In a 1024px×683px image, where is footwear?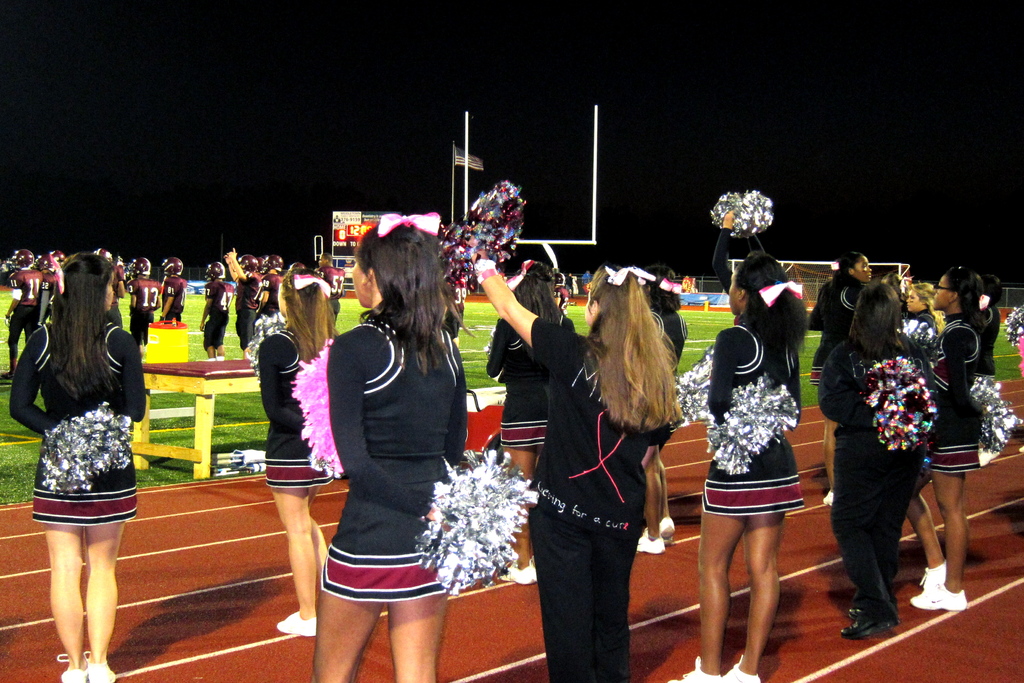
pyautogui.locateOnScreen(841, 606, 899, 639).
